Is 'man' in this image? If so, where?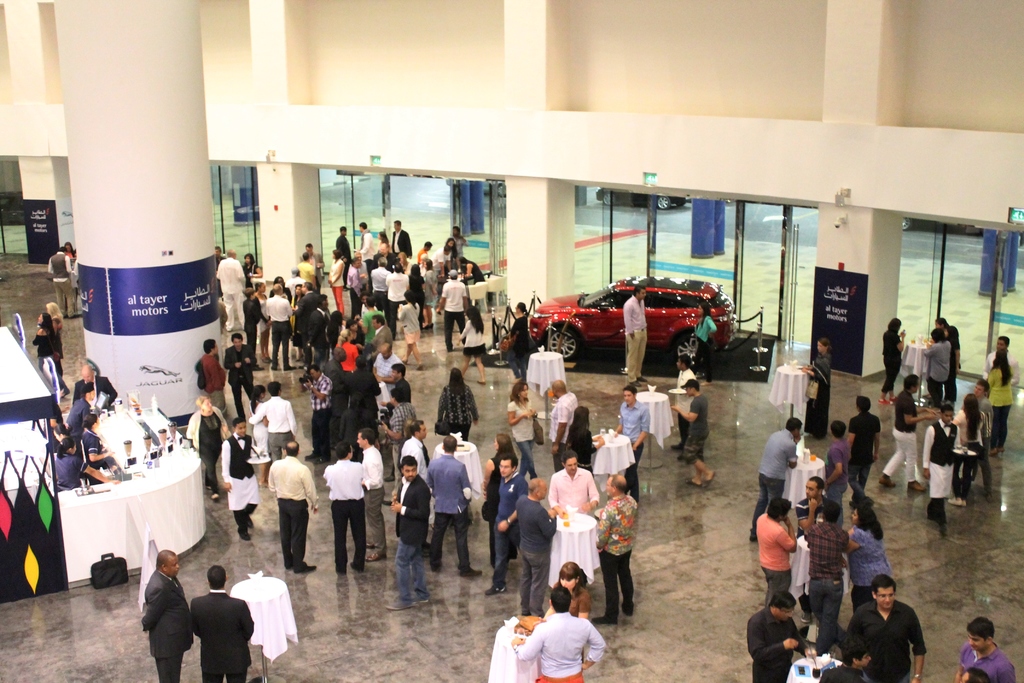
Yes, at [x1=516, y1=472, x2=556, y2=613].
